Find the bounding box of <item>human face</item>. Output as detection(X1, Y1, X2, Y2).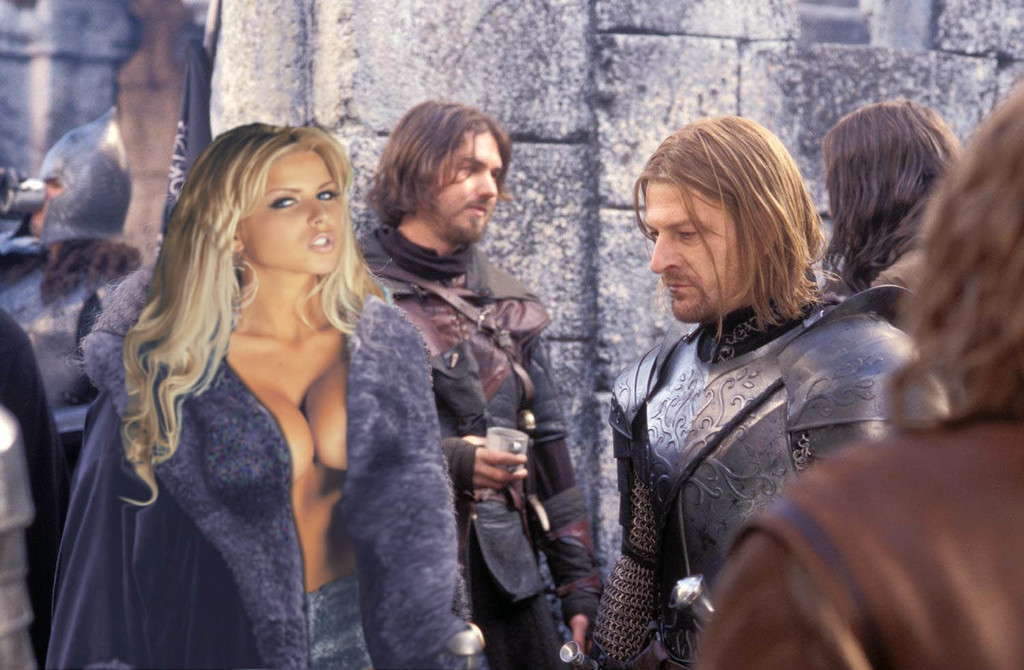
detection(29, 178, 61, 232).
